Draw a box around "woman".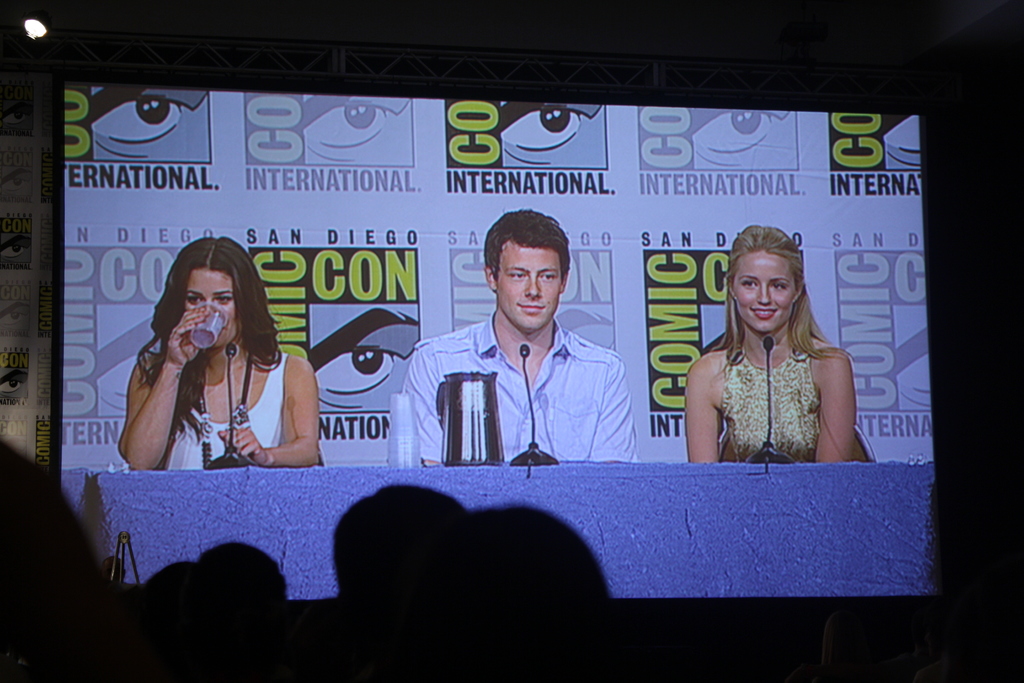
BBox(120, 241, 323, 495).
